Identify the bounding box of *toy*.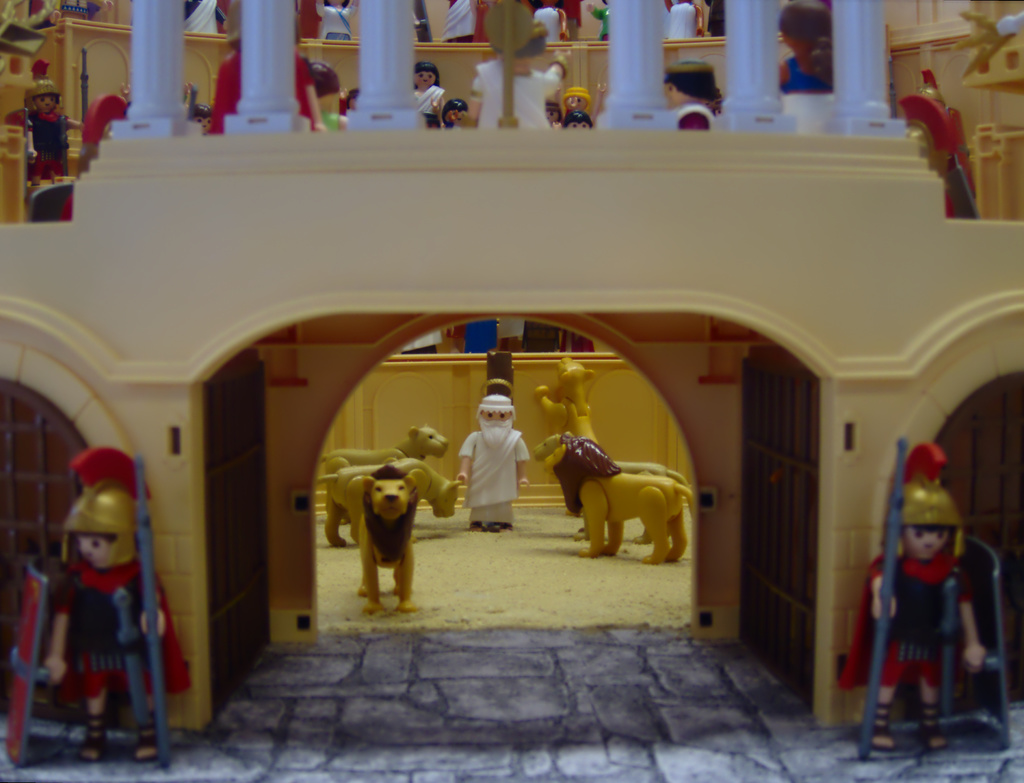
(344,466,433,610).
